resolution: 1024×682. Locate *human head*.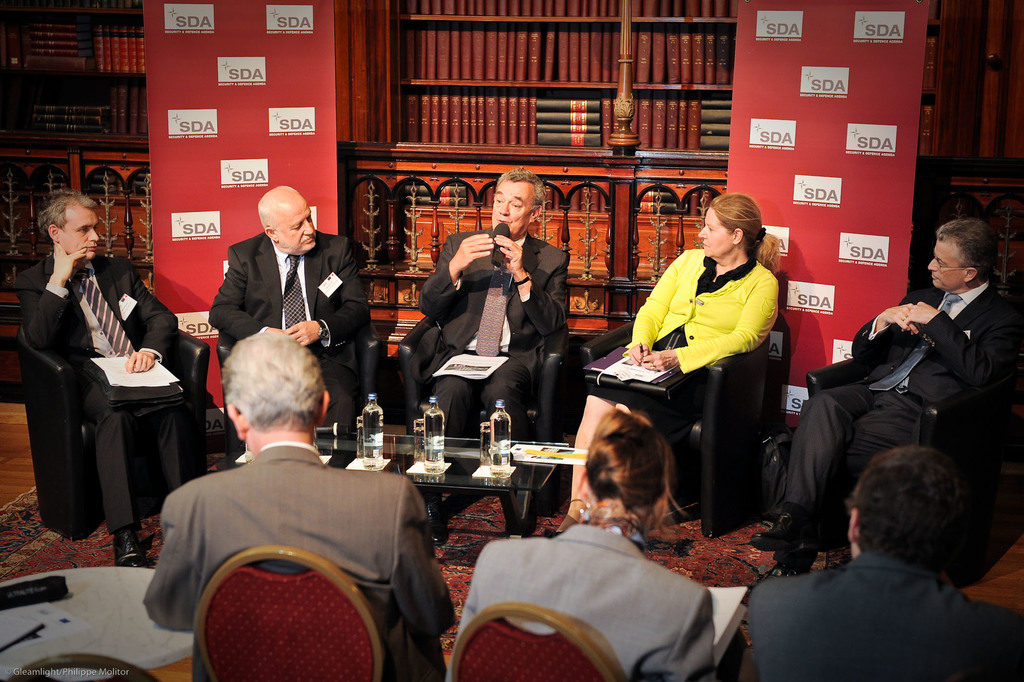
bbox(489, 170, 535, 221).
